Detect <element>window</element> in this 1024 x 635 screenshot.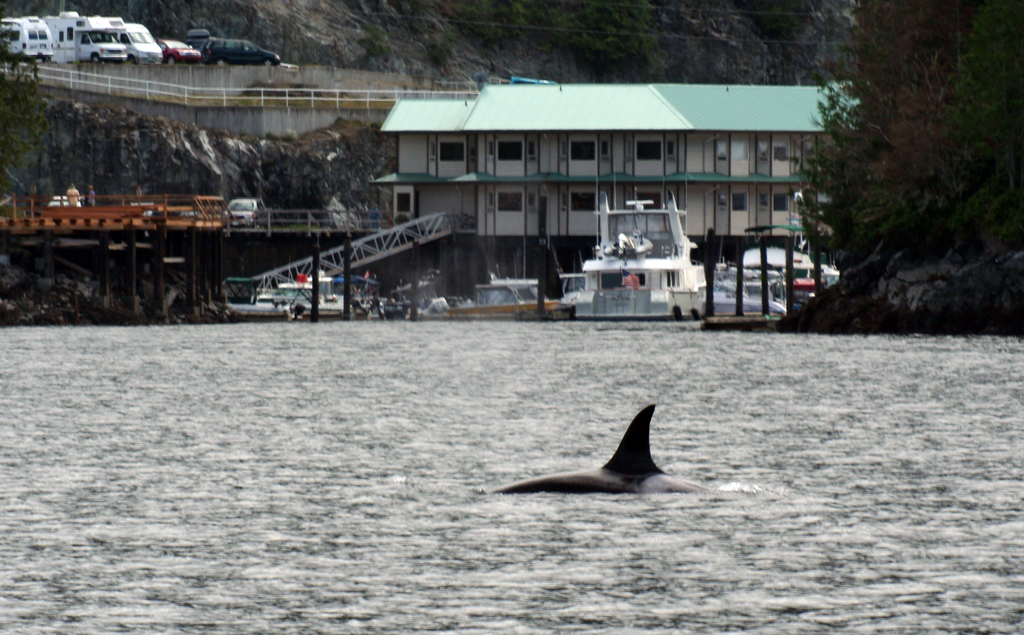
Detection: crop(573, 195, 594, 211).
